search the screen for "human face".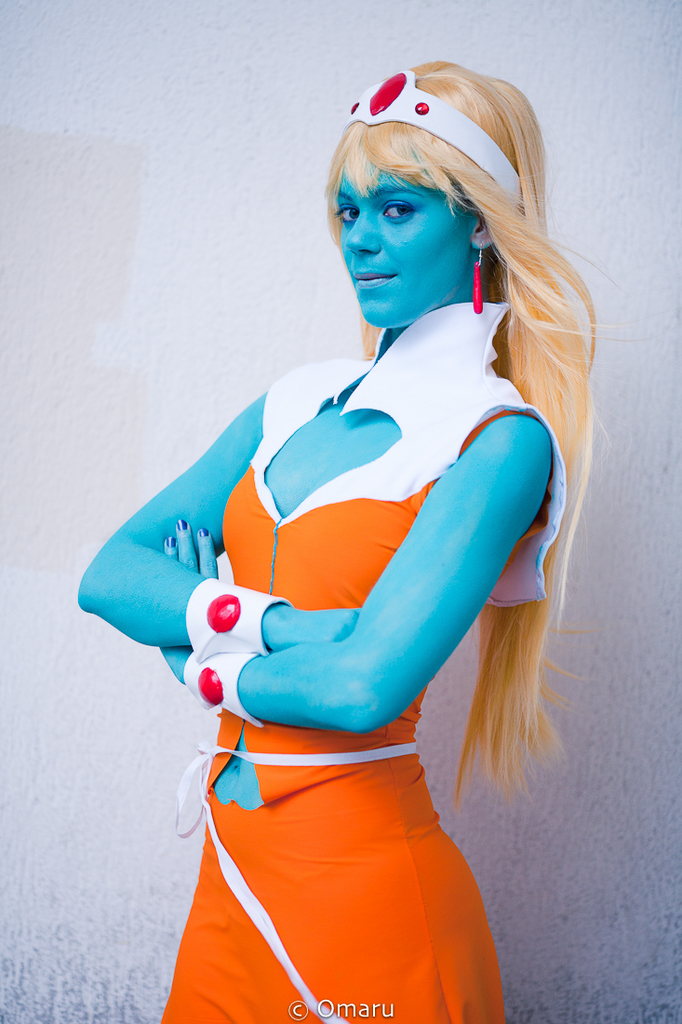
Found at (left=335, top=165, right=475, bottom=332).
